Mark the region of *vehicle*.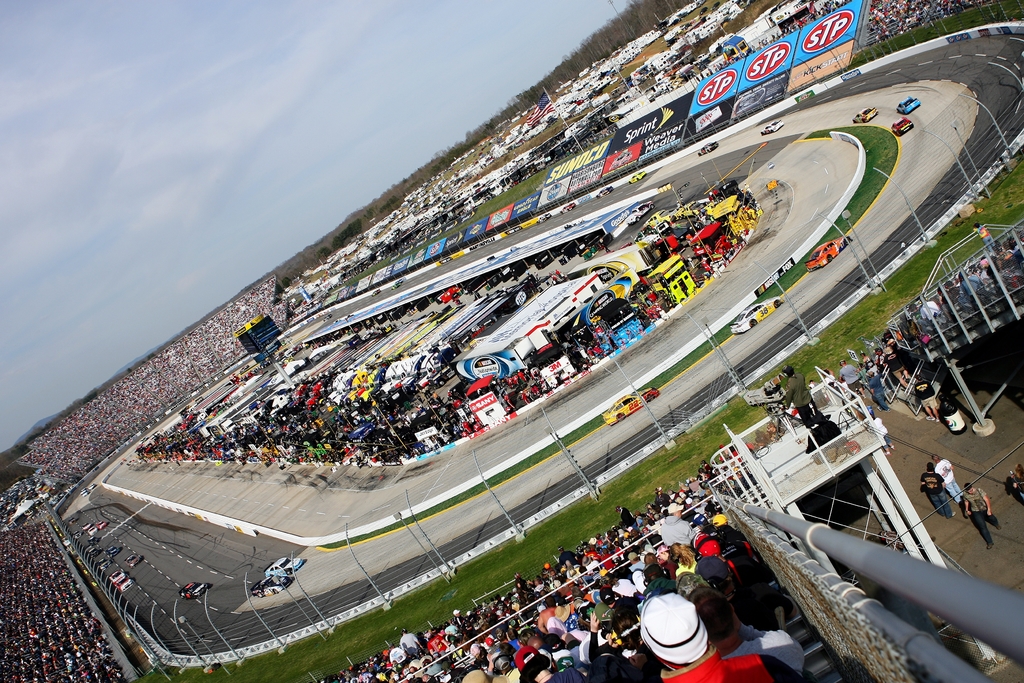
Region: <bbox>373, 286, 378, 295</bbox>.
